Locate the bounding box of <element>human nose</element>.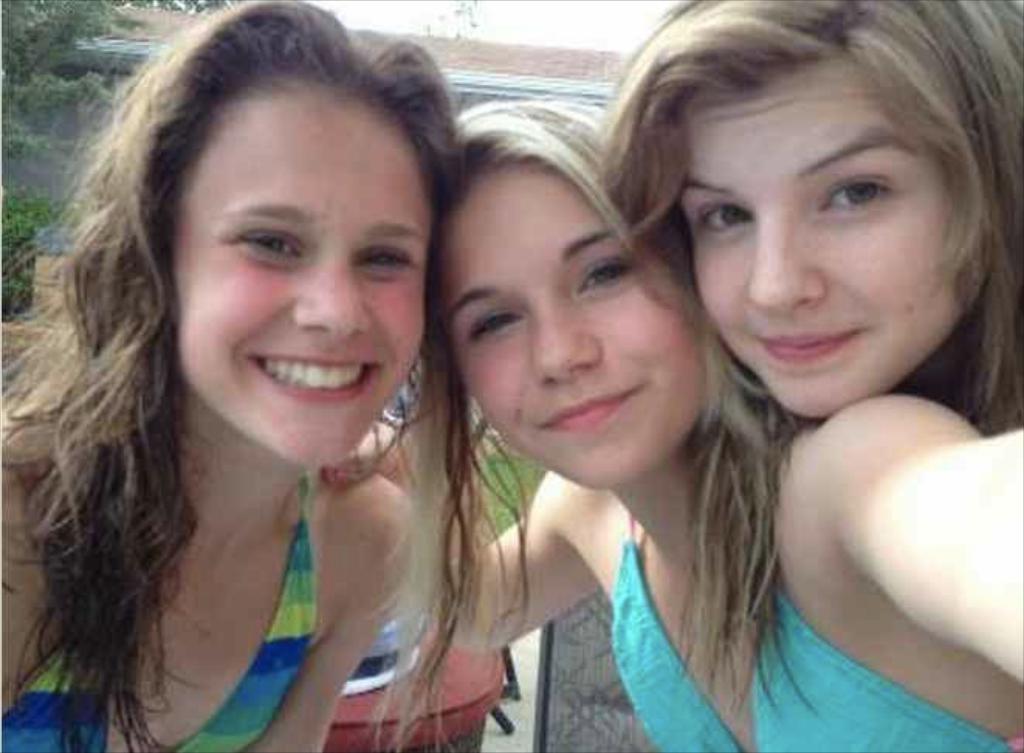
Bounding box: (745, 203, 824, 308).
